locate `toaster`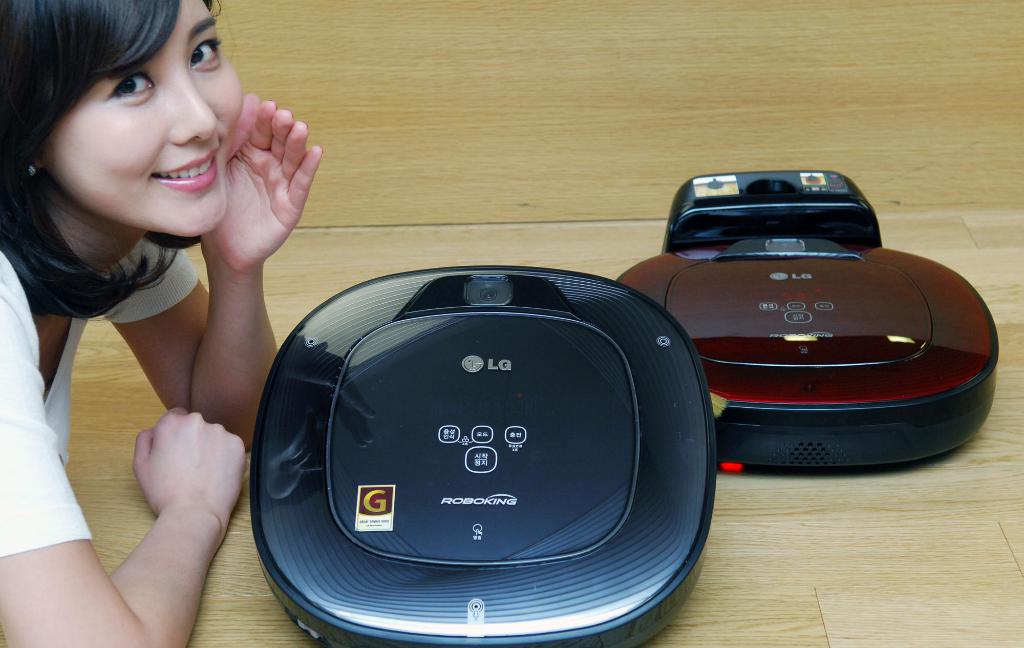
left=246, top=261, right=719, bottom=647
